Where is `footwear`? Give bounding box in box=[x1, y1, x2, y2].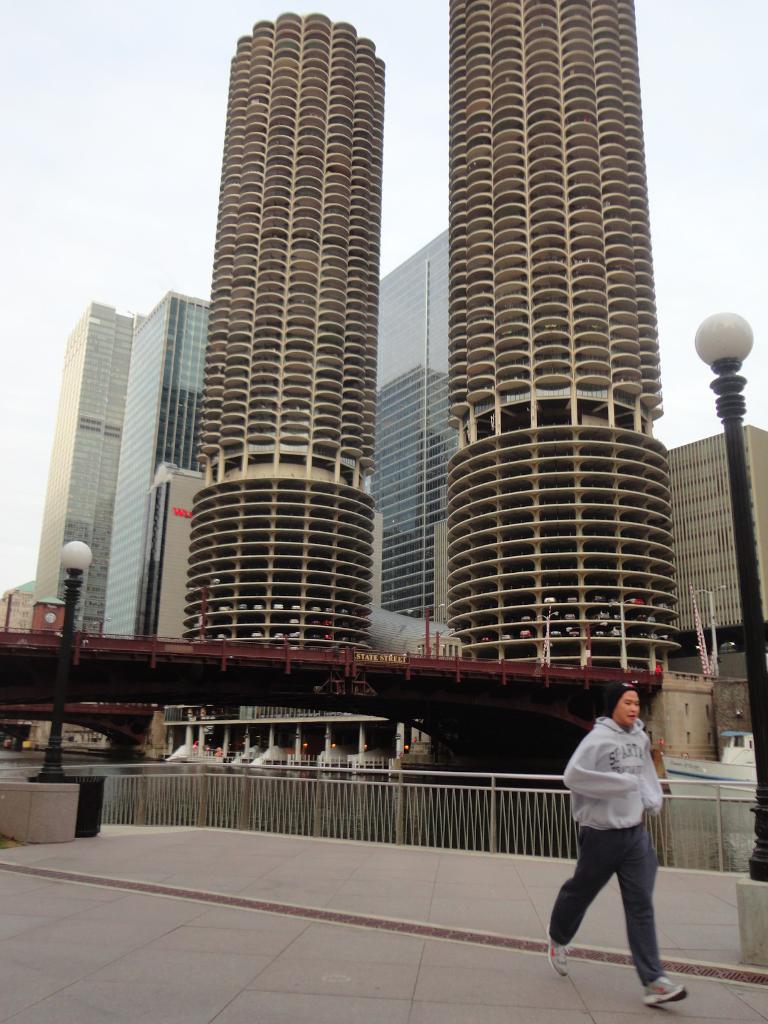
box=[643, 978, 689, 1005].
